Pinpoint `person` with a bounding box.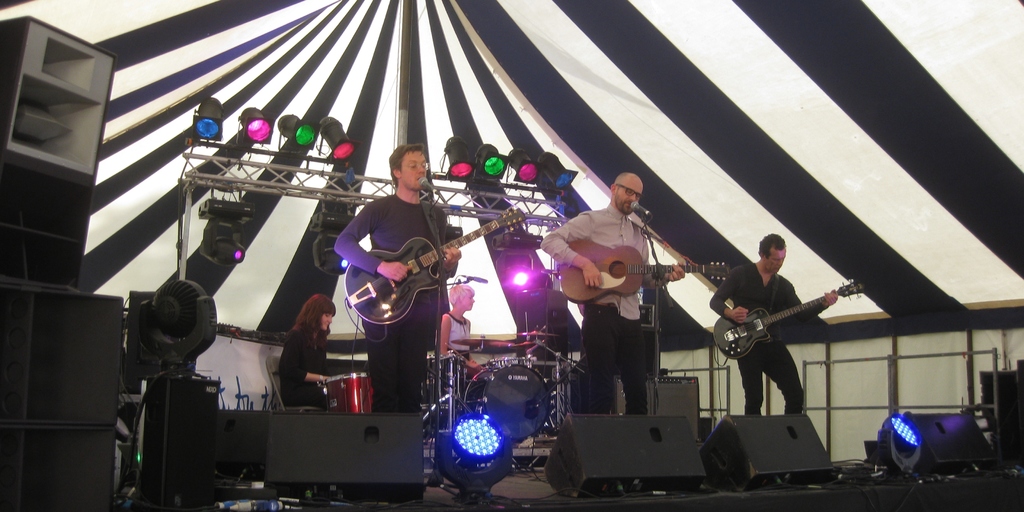
(x1=721, y1=222, x2=843, y2=448).
